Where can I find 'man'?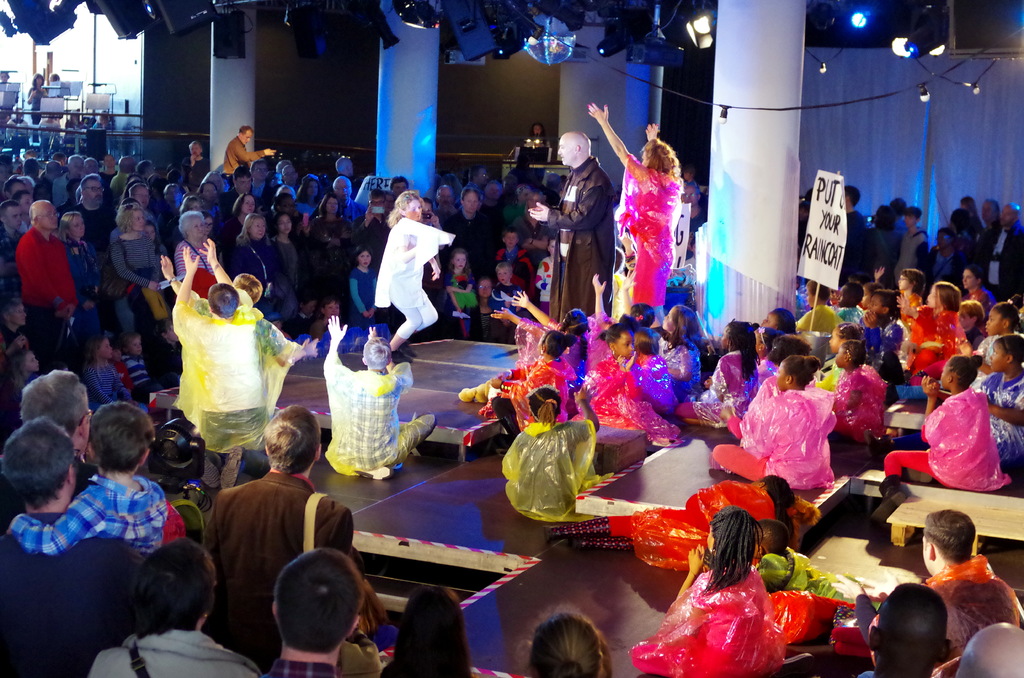
You can find it at detection(433, 184, 460, 222).
